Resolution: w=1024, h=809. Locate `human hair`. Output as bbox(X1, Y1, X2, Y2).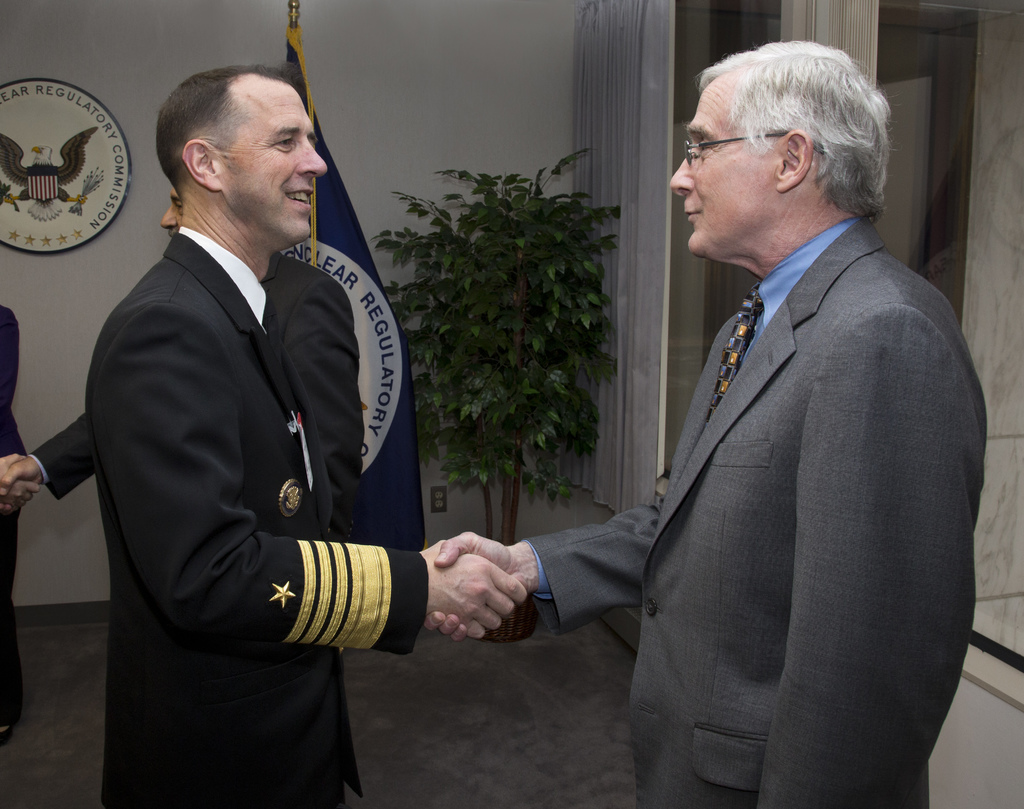
bbox(152, 62, 300, 190).
